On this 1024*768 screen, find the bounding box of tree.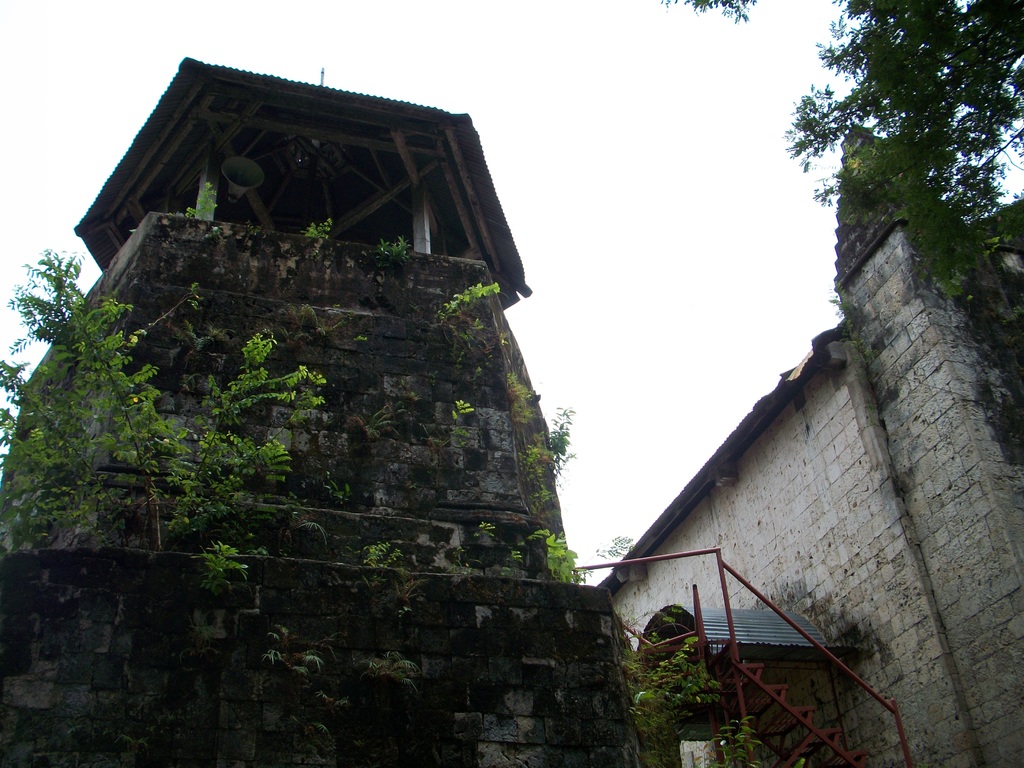
Bounding box: crop(0, 243, 228, 552).
